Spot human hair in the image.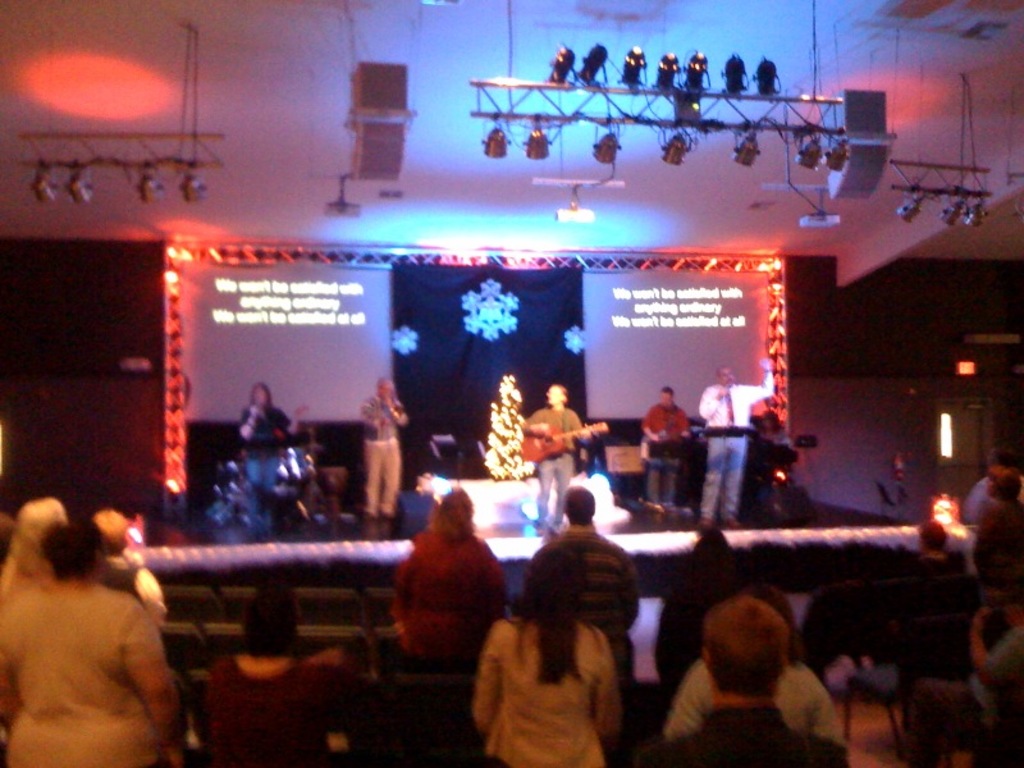
human hair found at detection(426, 486, 472, 539).
